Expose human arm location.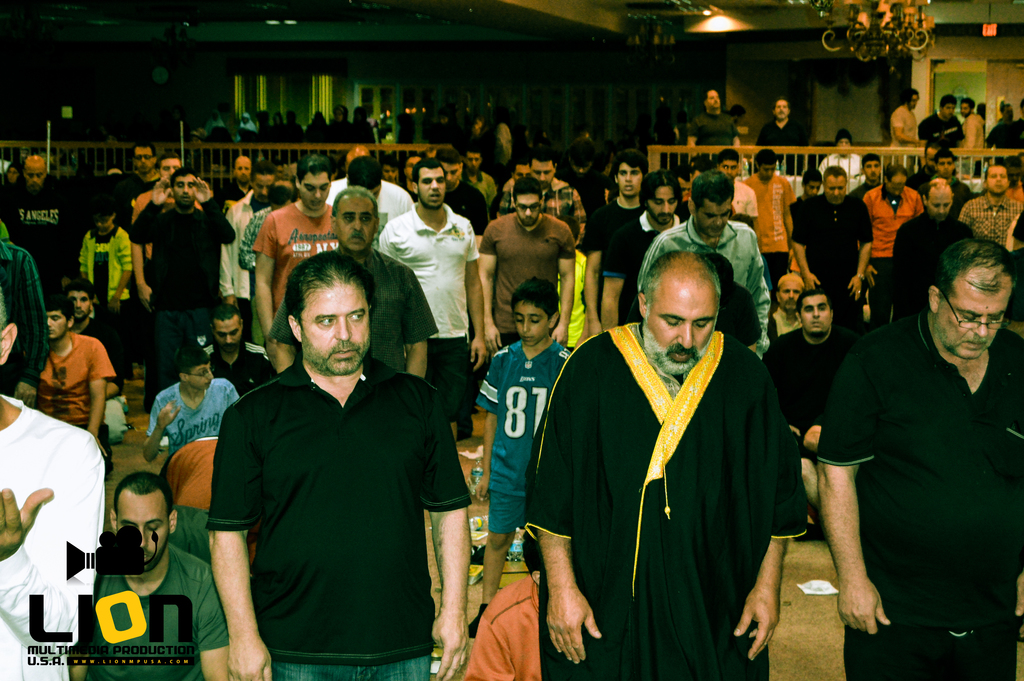
Exposed at [x1=77, y1=235, x2=90, y2=278].
